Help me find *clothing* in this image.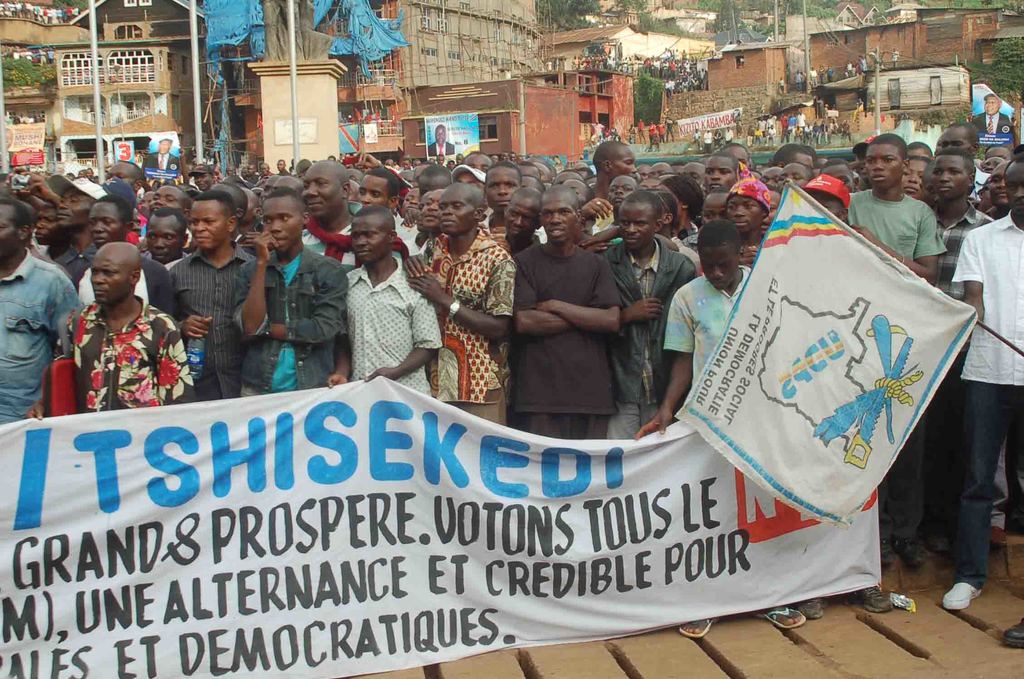
Found it: Rect(762, 115, 852, 141).
